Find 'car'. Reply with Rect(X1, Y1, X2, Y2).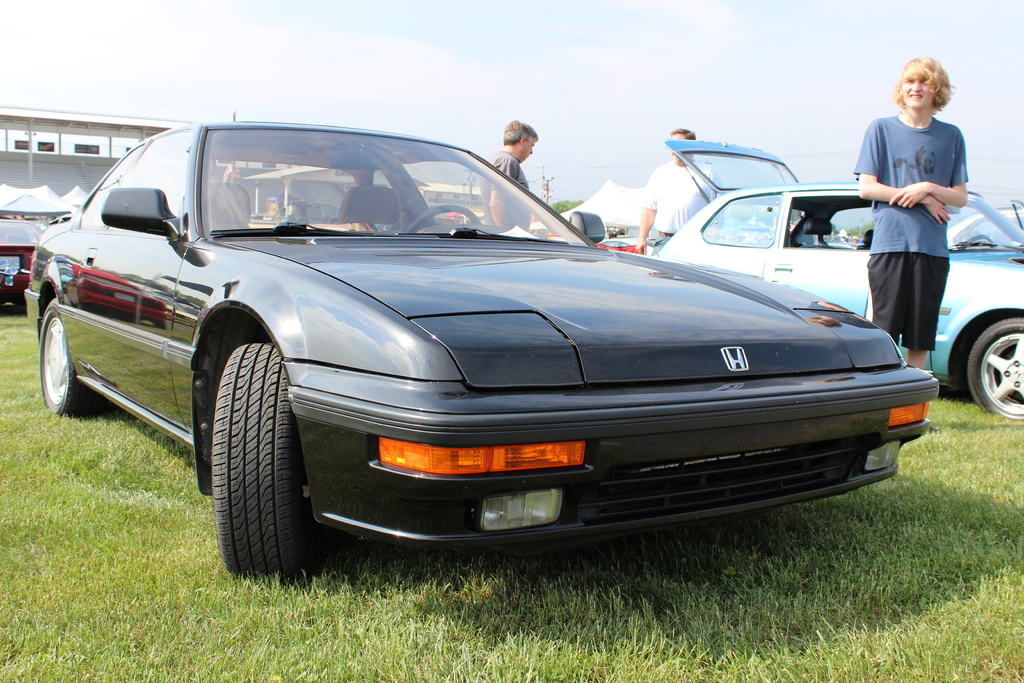
Rect(657, 136, 1023, 419).
